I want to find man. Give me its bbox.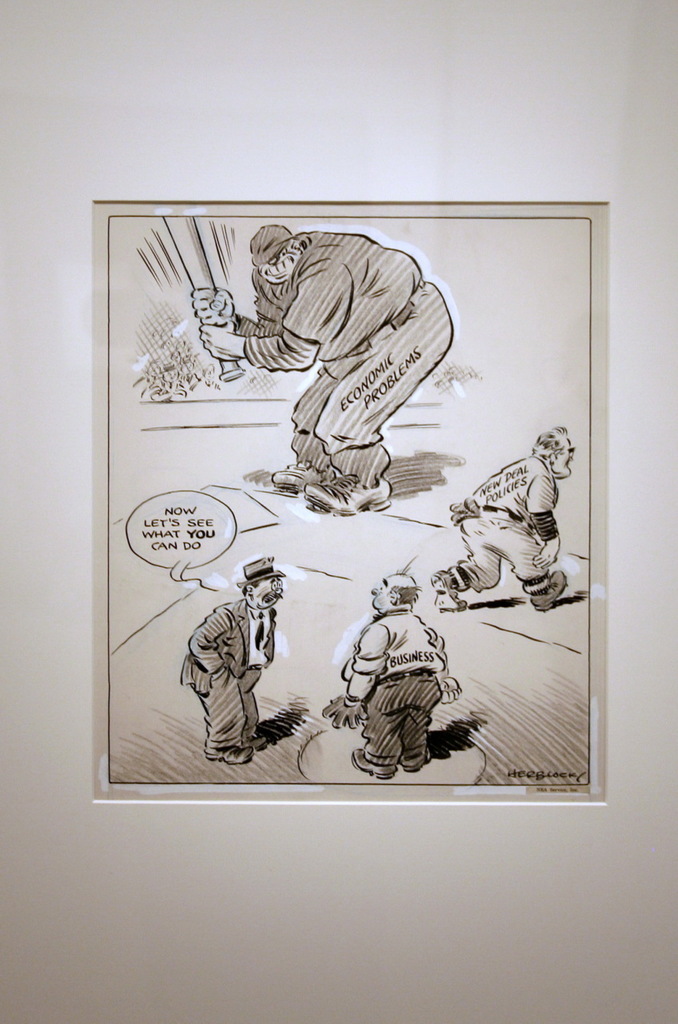
<region>339, 610, 454, 769</region>.
